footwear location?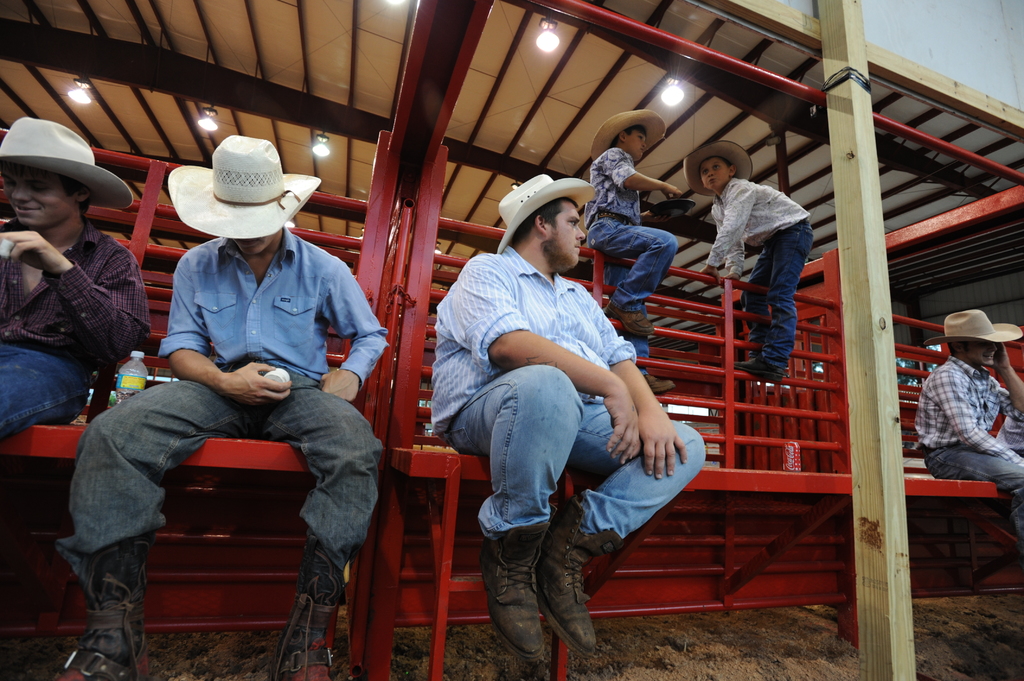
detection(50, 529, 152, 680)
